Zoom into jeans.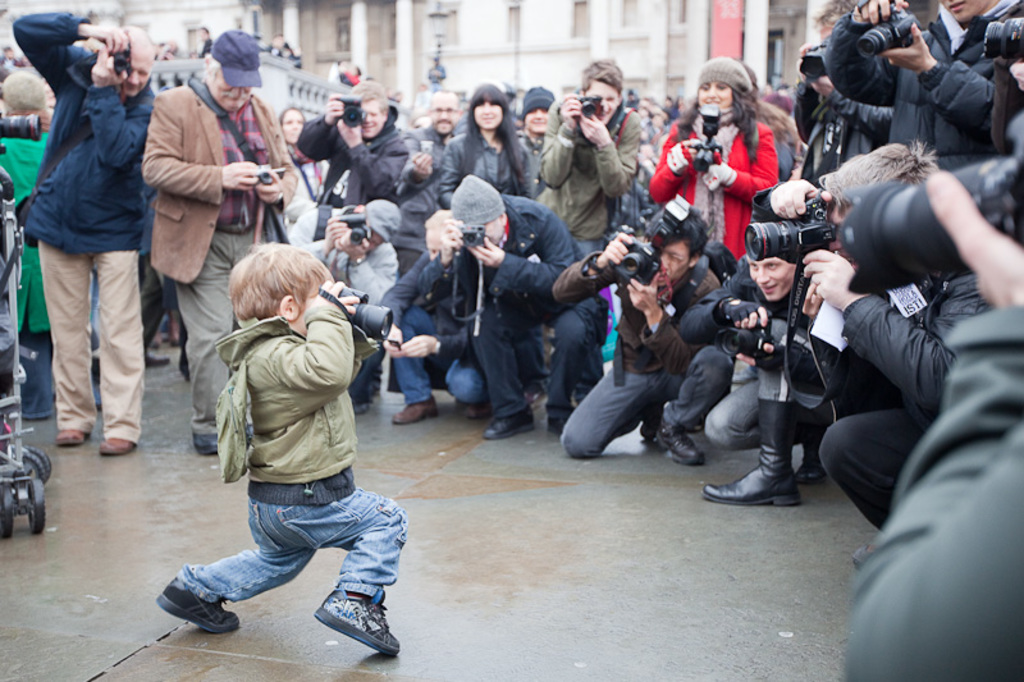
Zoom target: x1=540 y1=299 x2=602 y2=431.
